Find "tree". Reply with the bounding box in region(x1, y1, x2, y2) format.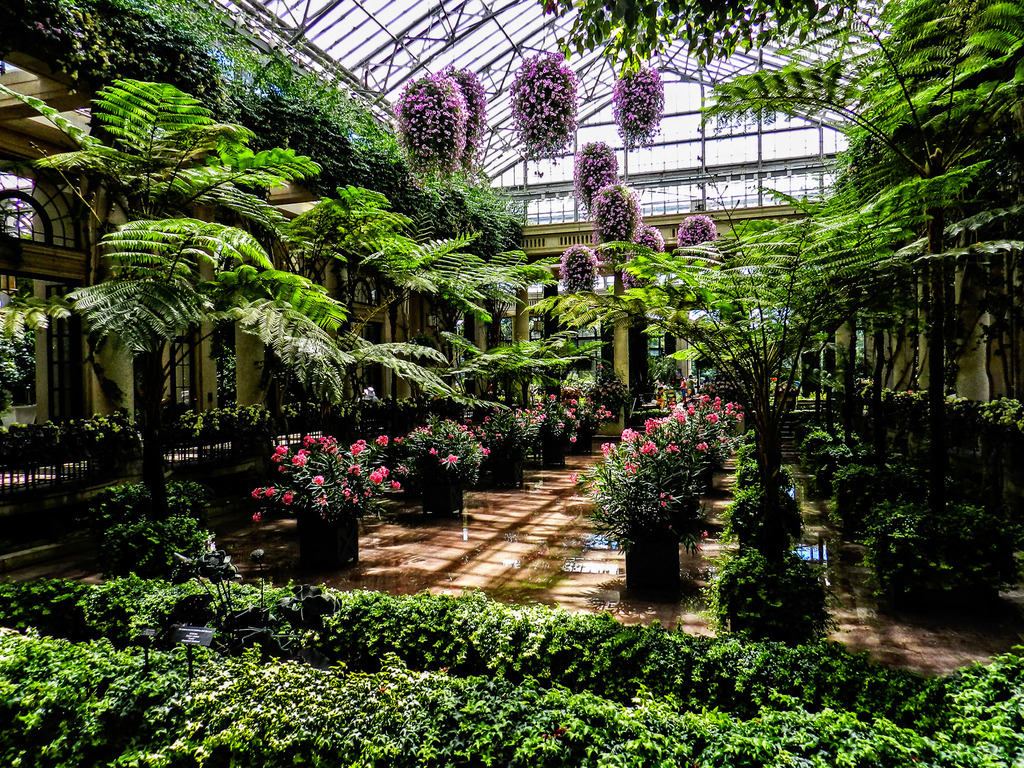
region(533, 0, 833, 211).
